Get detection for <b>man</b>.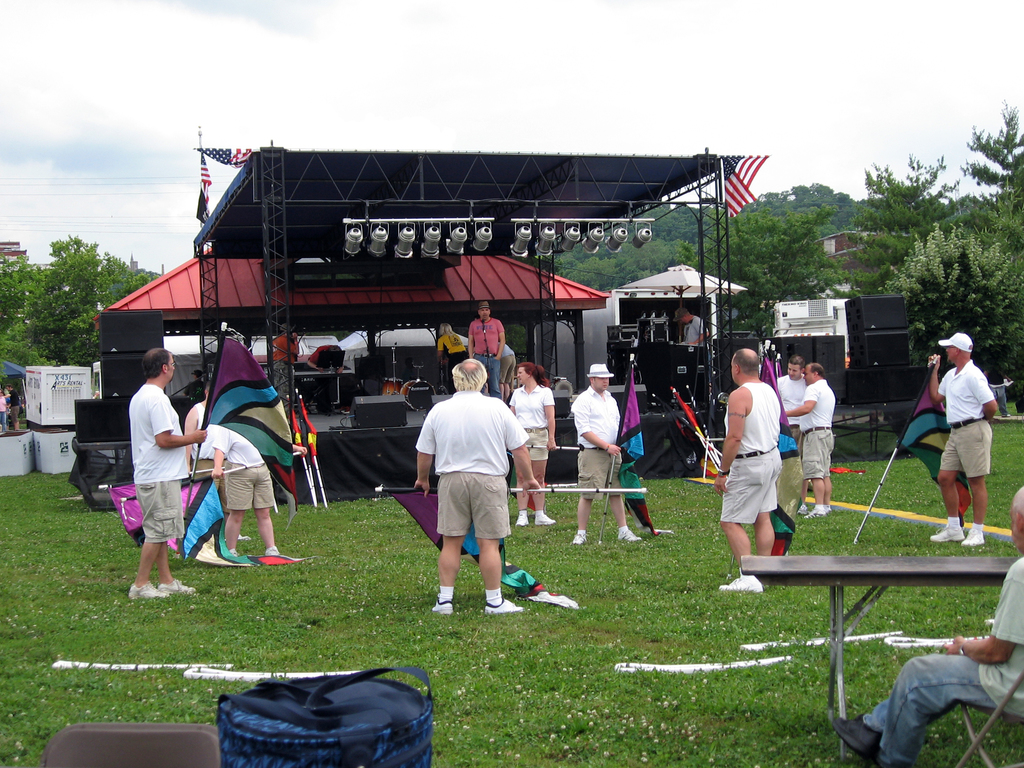
Detection: BBox(210, 429, 312, 556).
